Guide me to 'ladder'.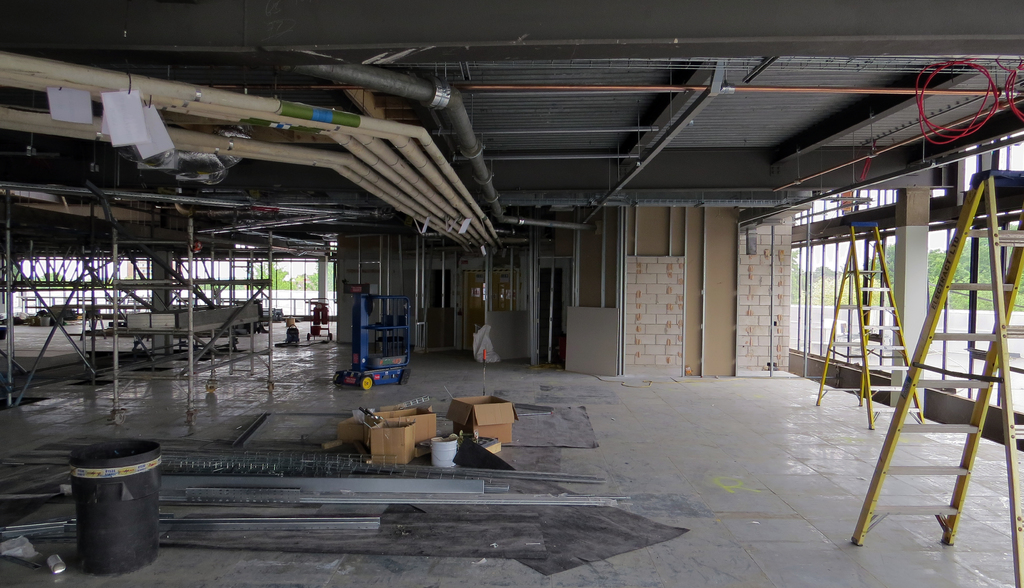
Guidance: Rect(813, 221, 927, 432).
